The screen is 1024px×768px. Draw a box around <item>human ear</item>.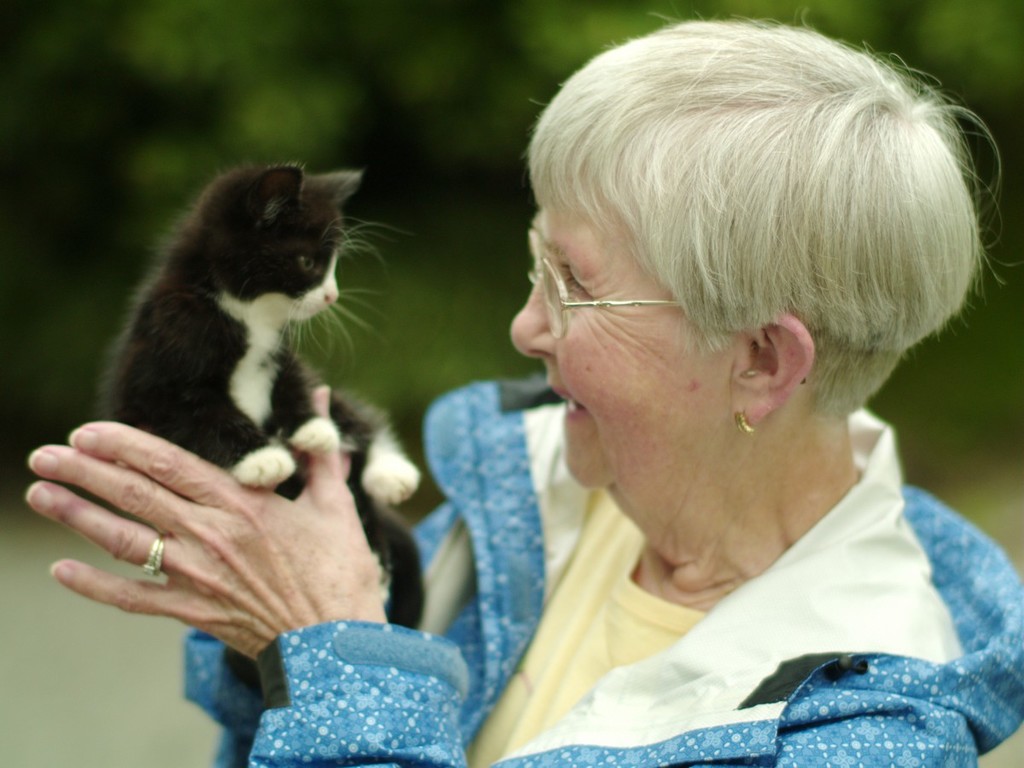
[741, 310, 817, 417].
